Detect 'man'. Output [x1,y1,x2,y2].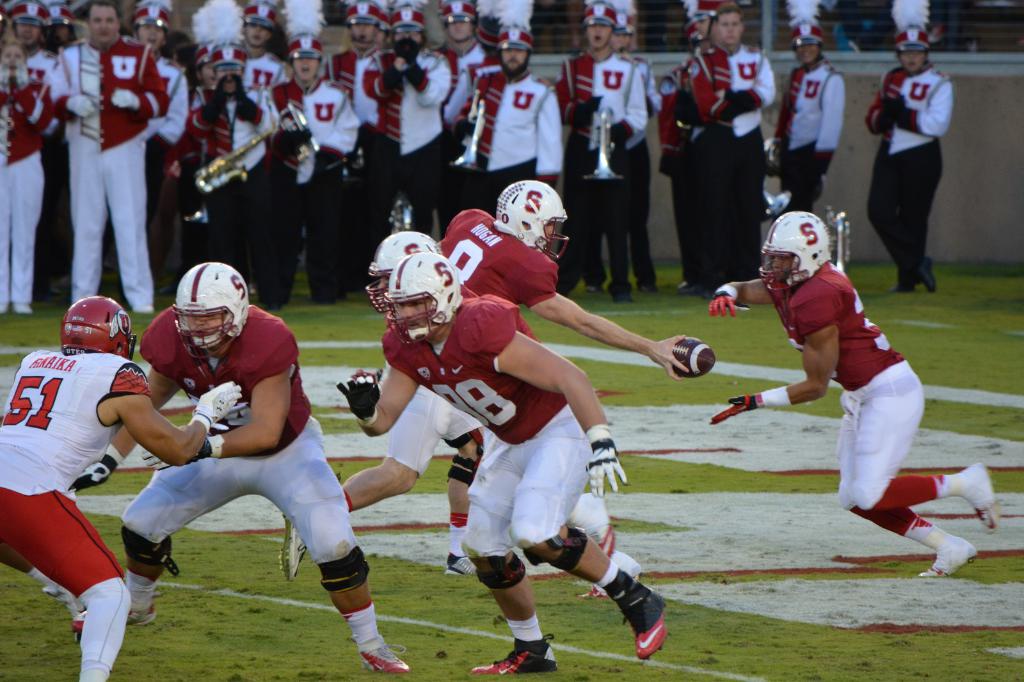
[0,287,254,681].
